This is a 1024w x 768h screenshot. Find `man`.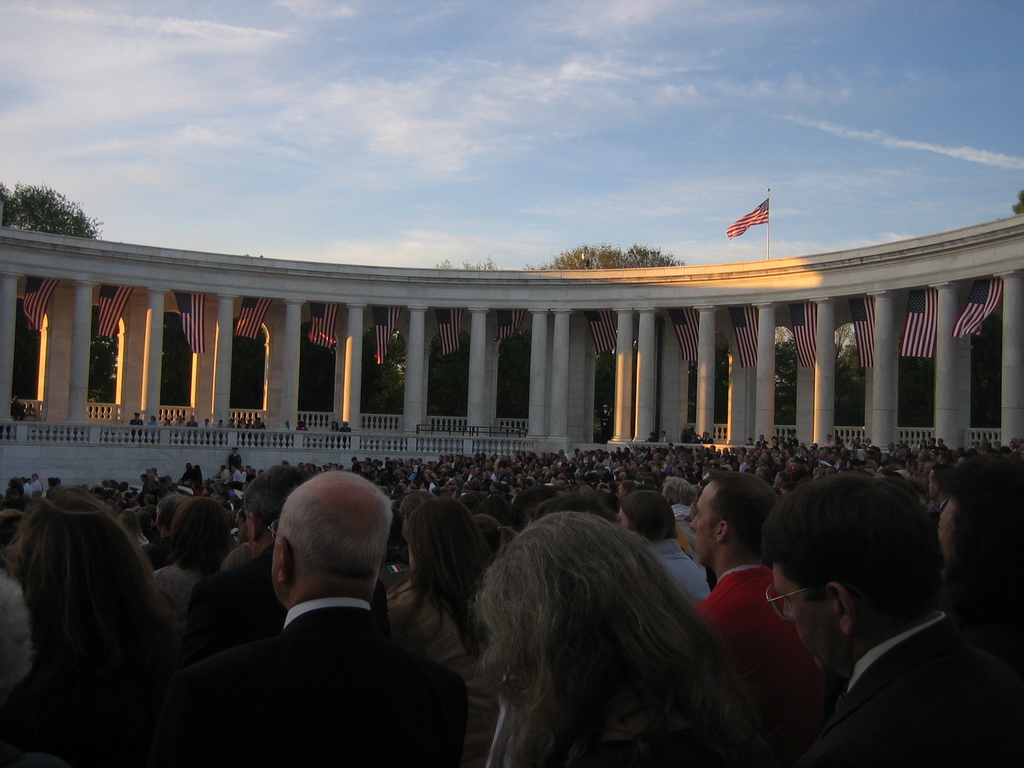
Bounding box: {"left": 761, "top": 467, "right": 999, "bottom": 767}.
